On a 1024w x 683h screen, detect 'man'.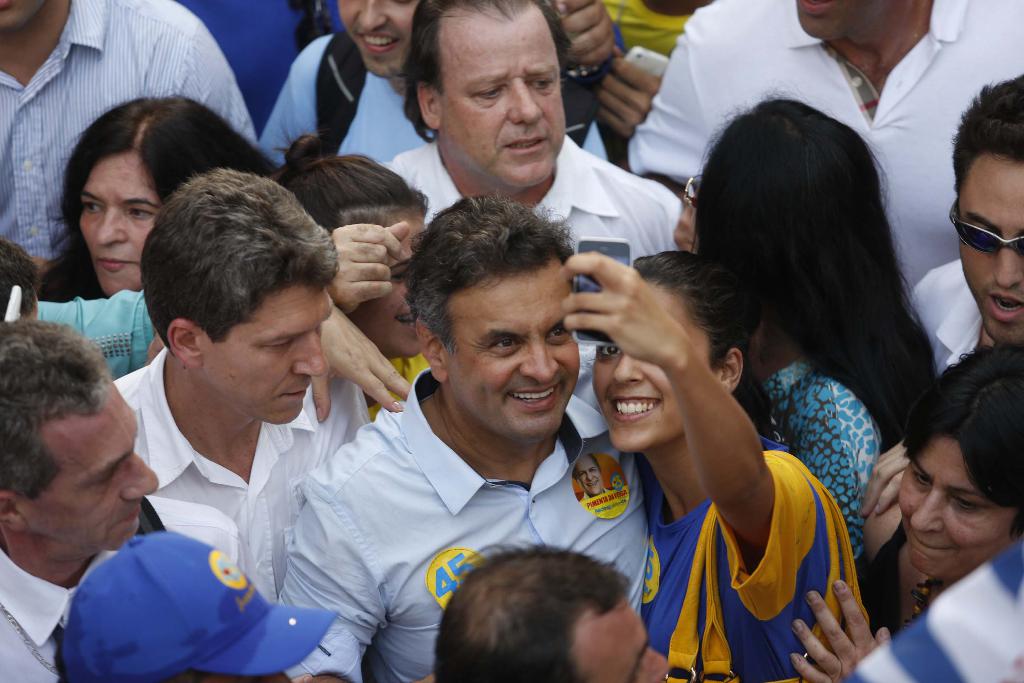
box(260, 0, 430, 183).
